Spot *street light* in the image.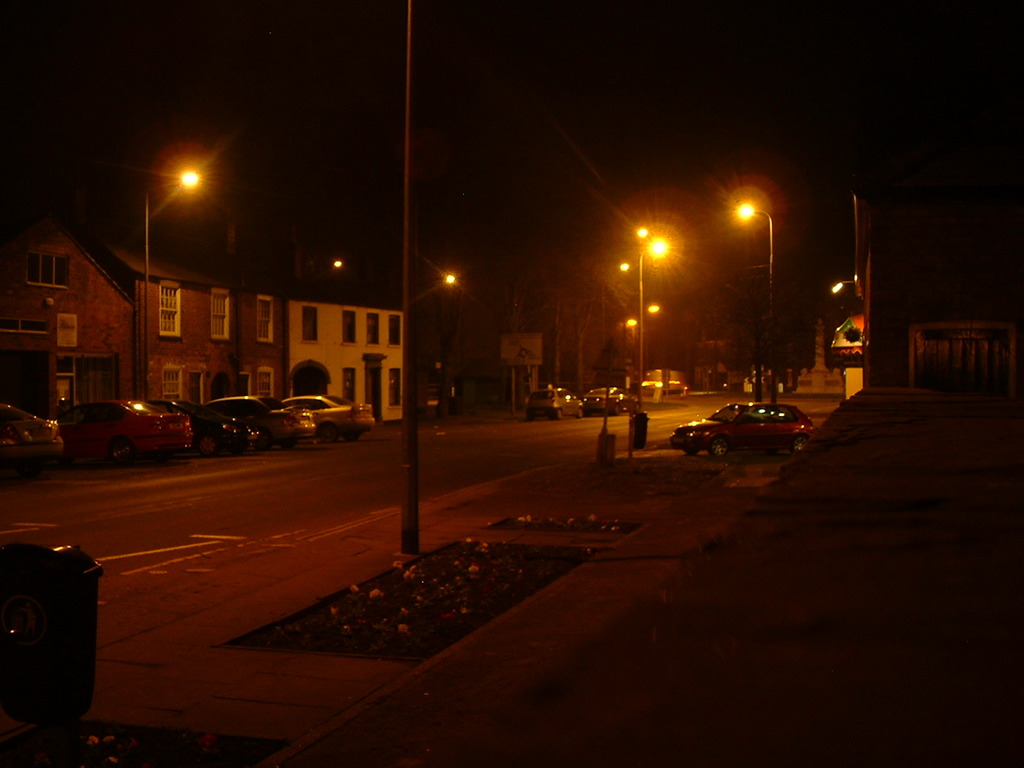
*street light* found at 629/234/673/411.
